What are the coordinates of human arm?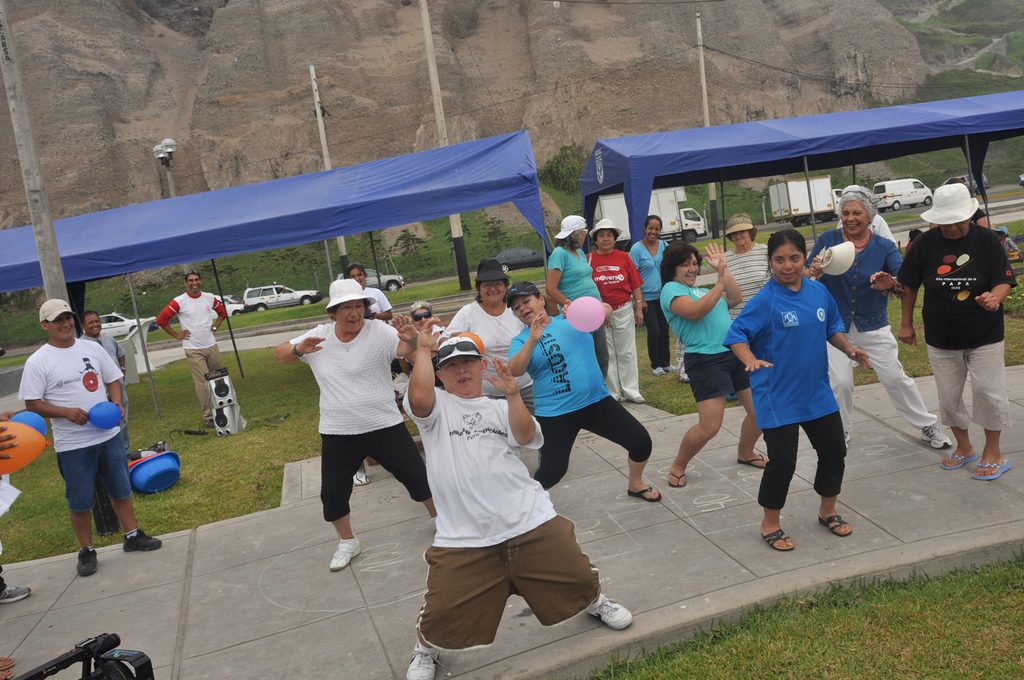
115:340:131:381.
